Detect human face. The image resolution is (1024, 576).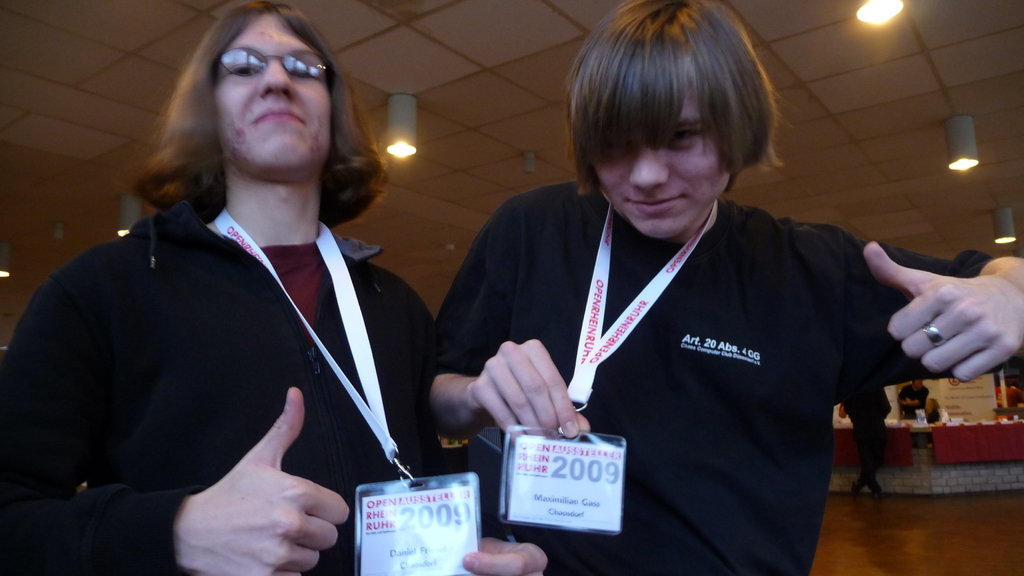
914:381:925:387.
